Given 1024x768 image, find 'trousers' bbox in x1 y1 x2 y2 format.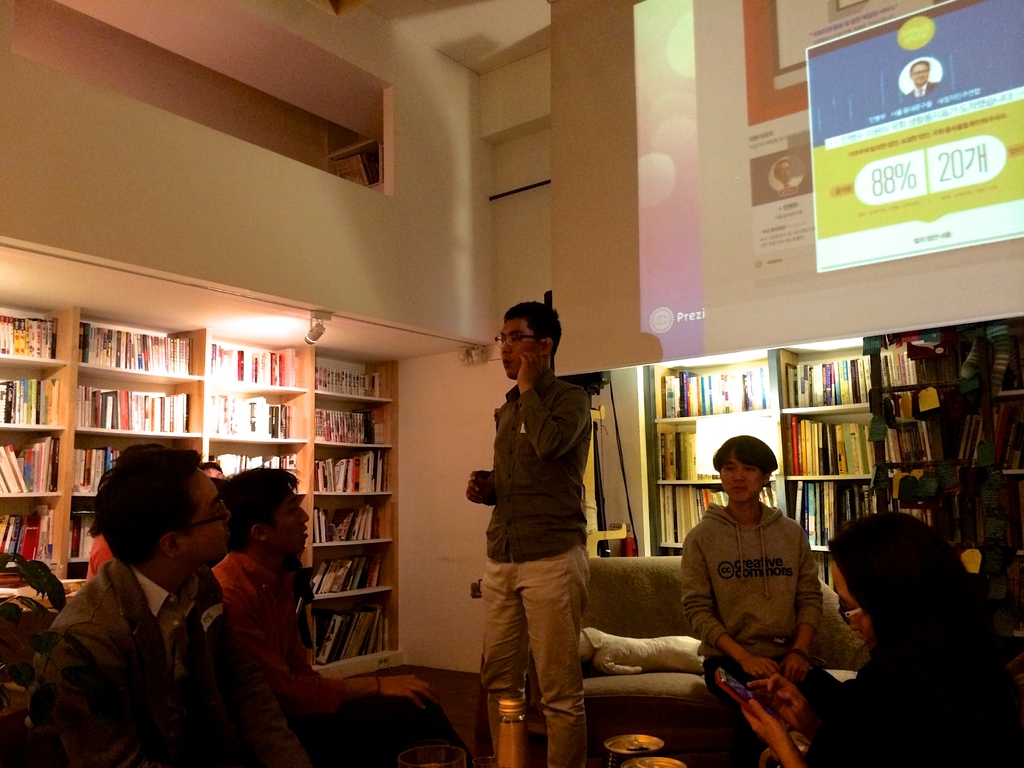
700 655 853 767.
